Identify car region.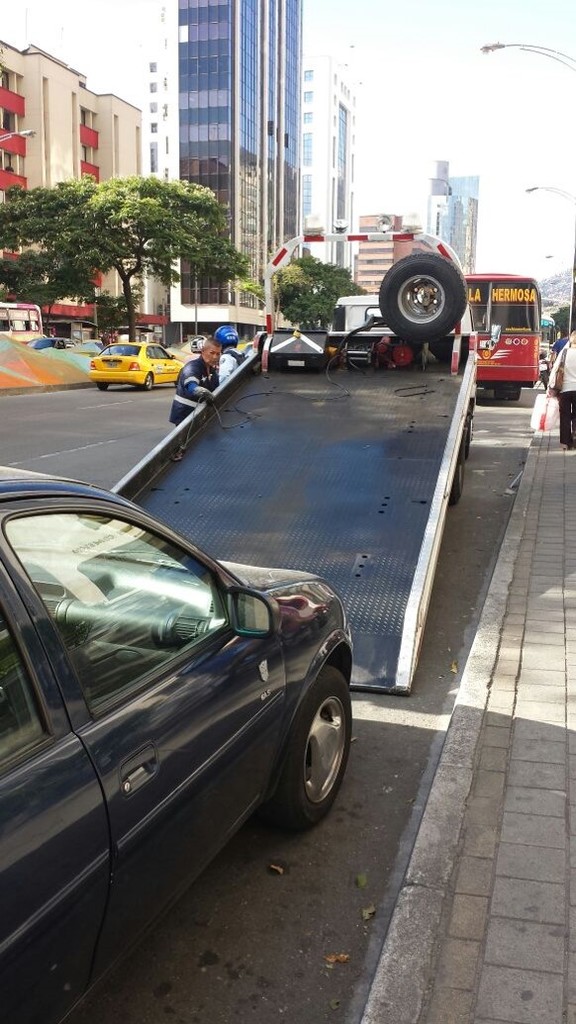
Region: select_region(192, 335, 204, 348).
